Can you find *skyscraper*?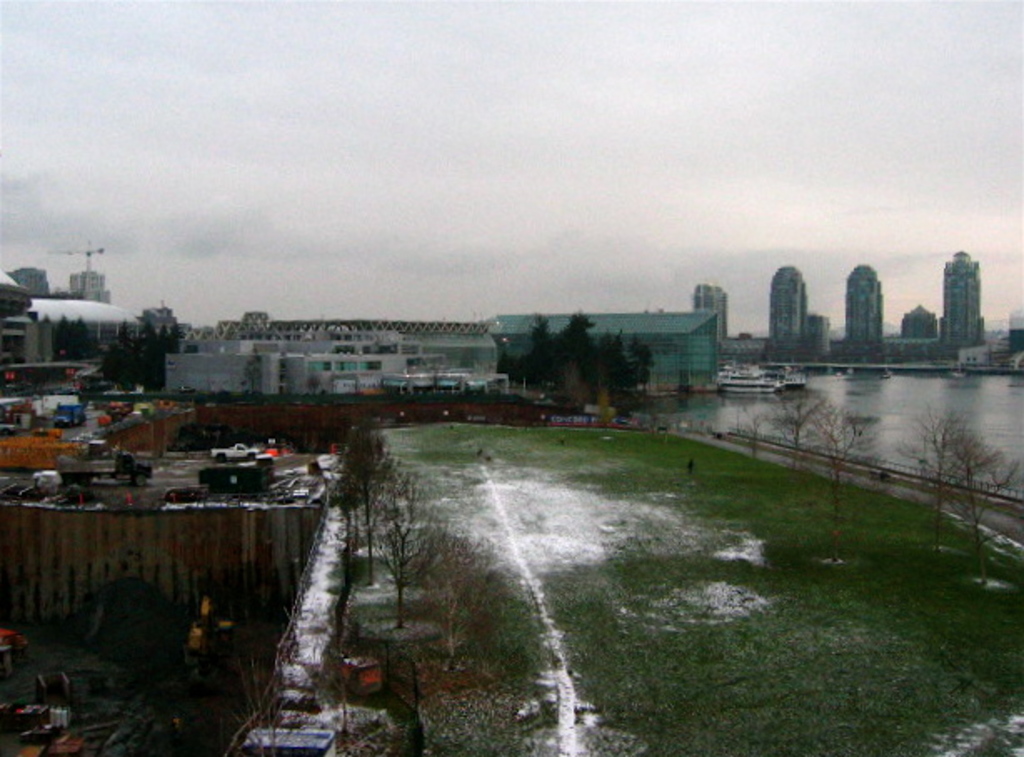
Yes, bounding box: bbox=[936, 237, 997, 347].
